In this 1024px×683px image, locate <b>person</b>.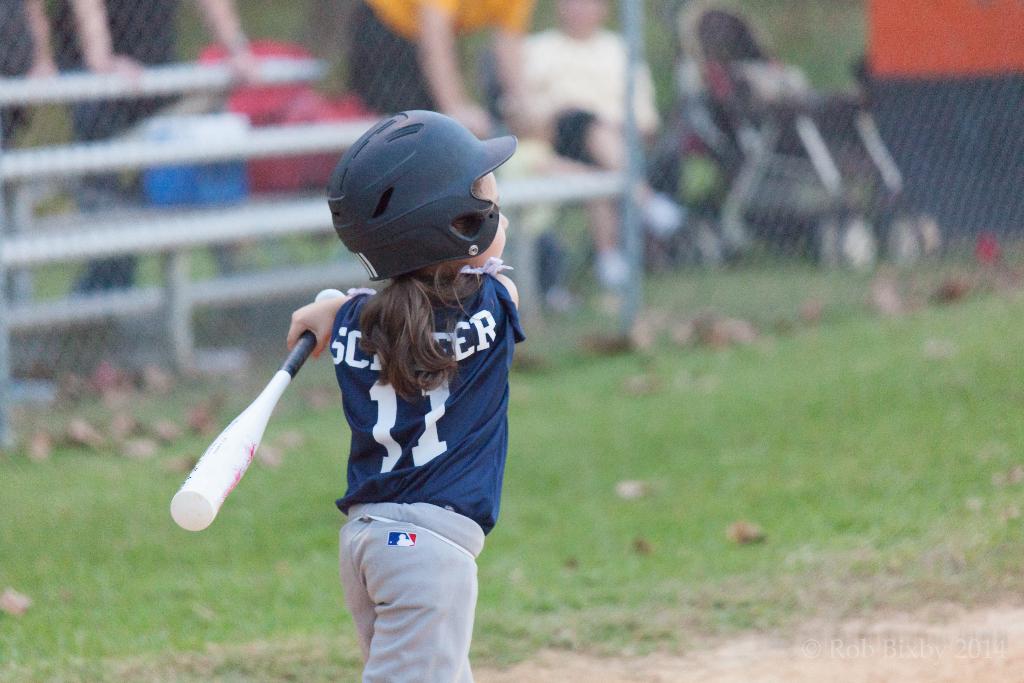
Bounding box: 342, 0, 547, 278.
